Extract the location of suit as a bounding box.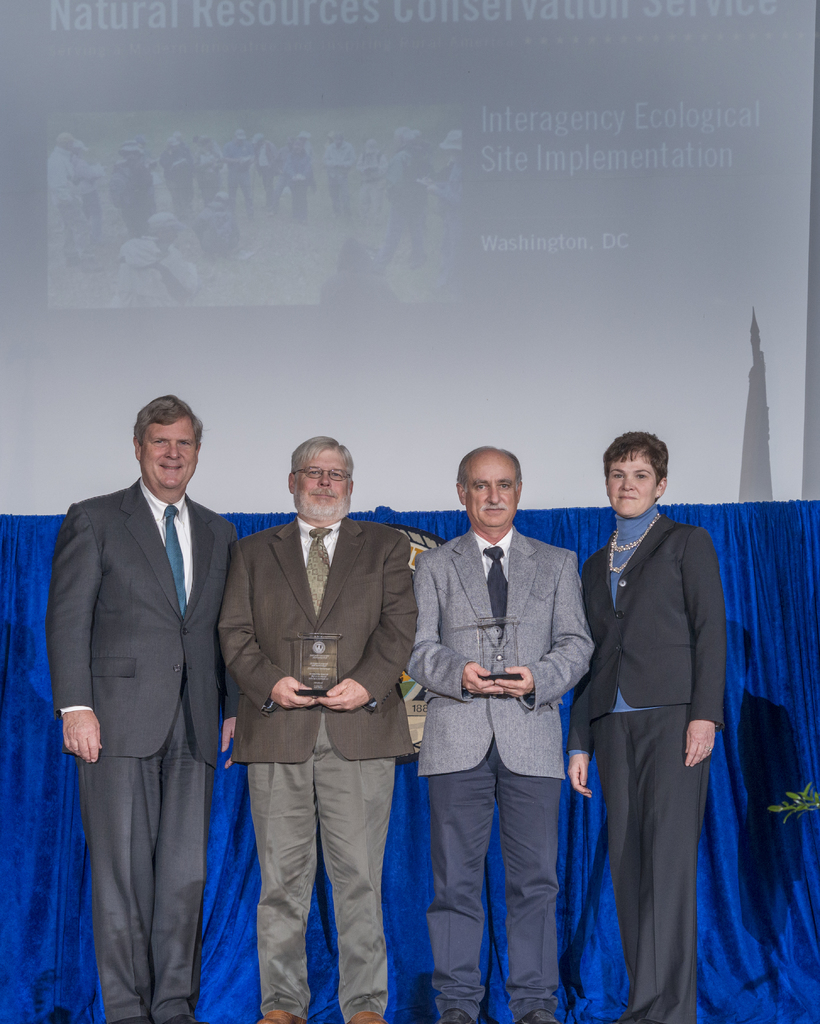
[567,511,728,1023].
